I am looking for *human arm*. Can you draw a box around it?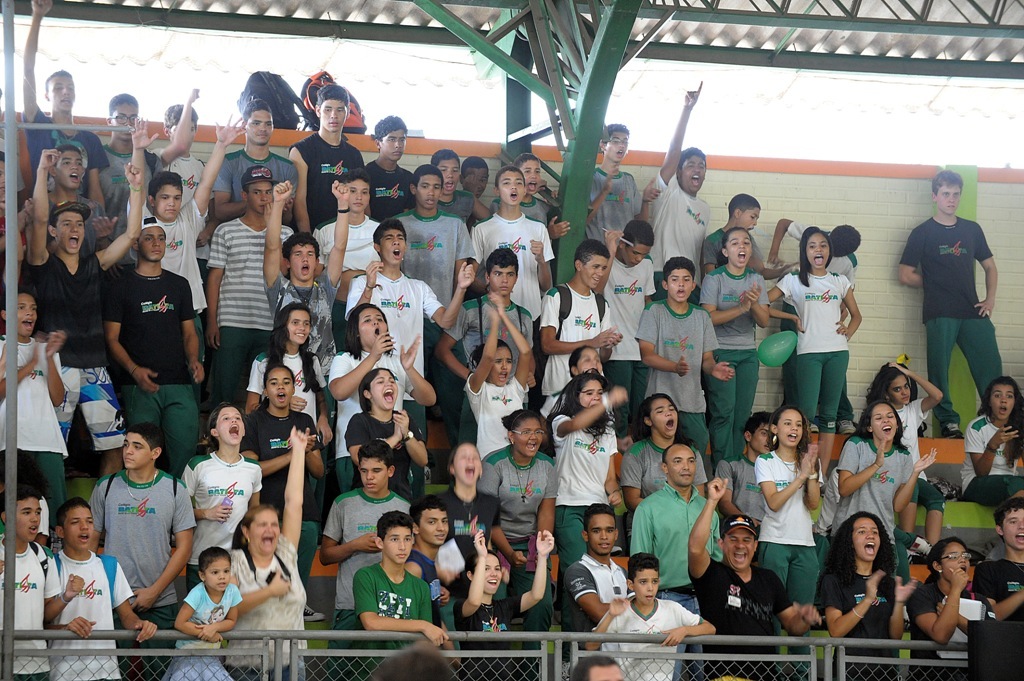
Sure, the bounding box is pyautogui.locateOnScreen(419, 582, 431, 624).
